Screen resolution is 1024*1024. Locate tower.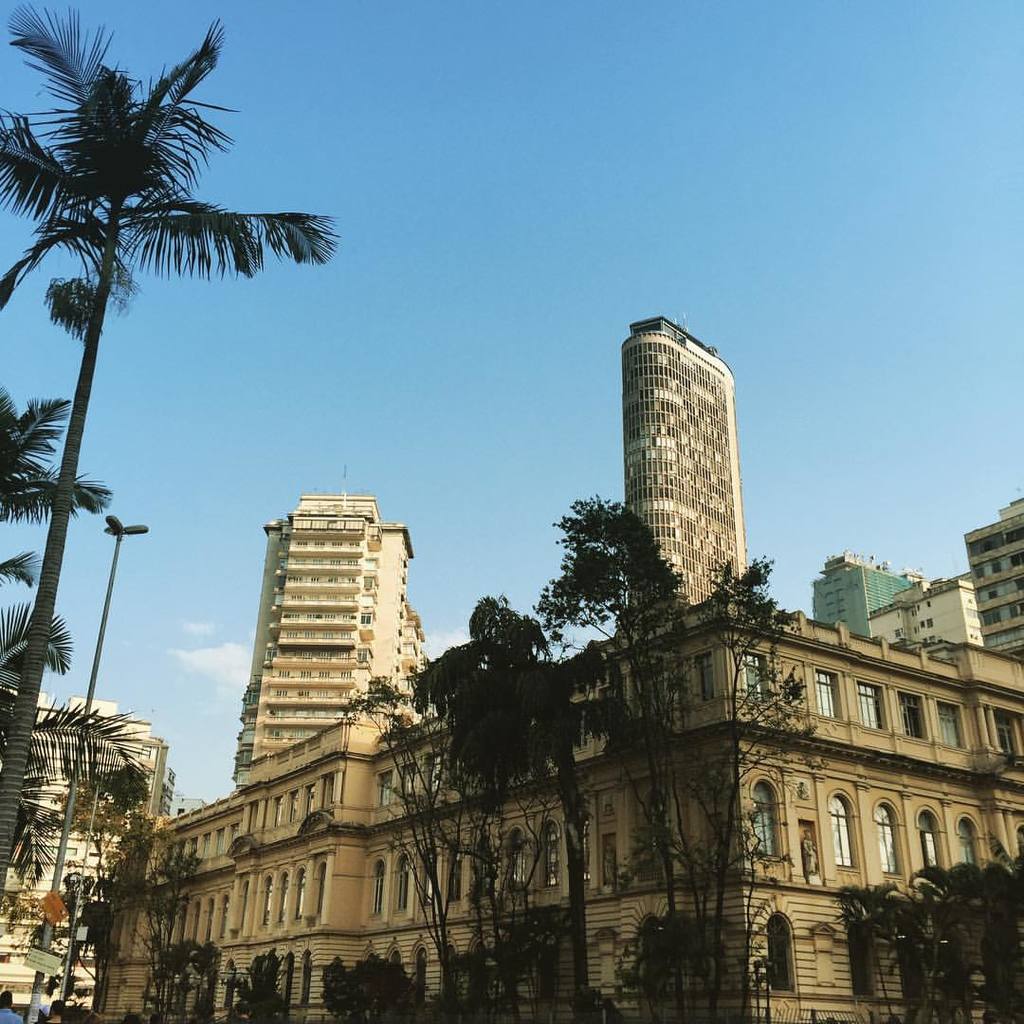
(left=977, top=505, right=1023, bottom=659).
